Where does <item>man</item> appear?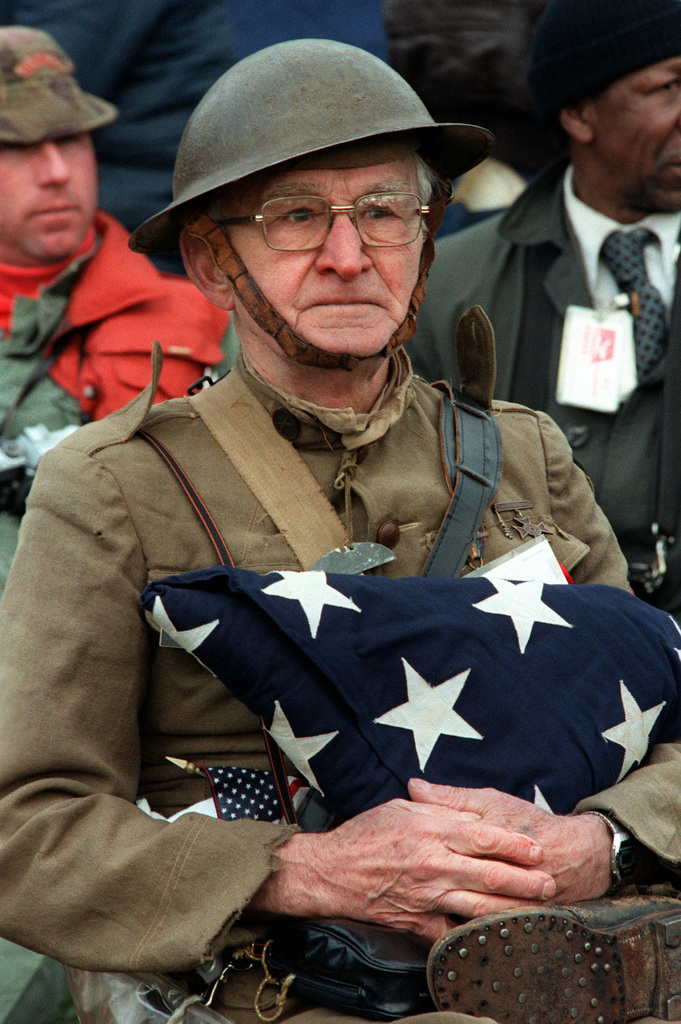
Appears at <box>0,26,252,596</box>.
